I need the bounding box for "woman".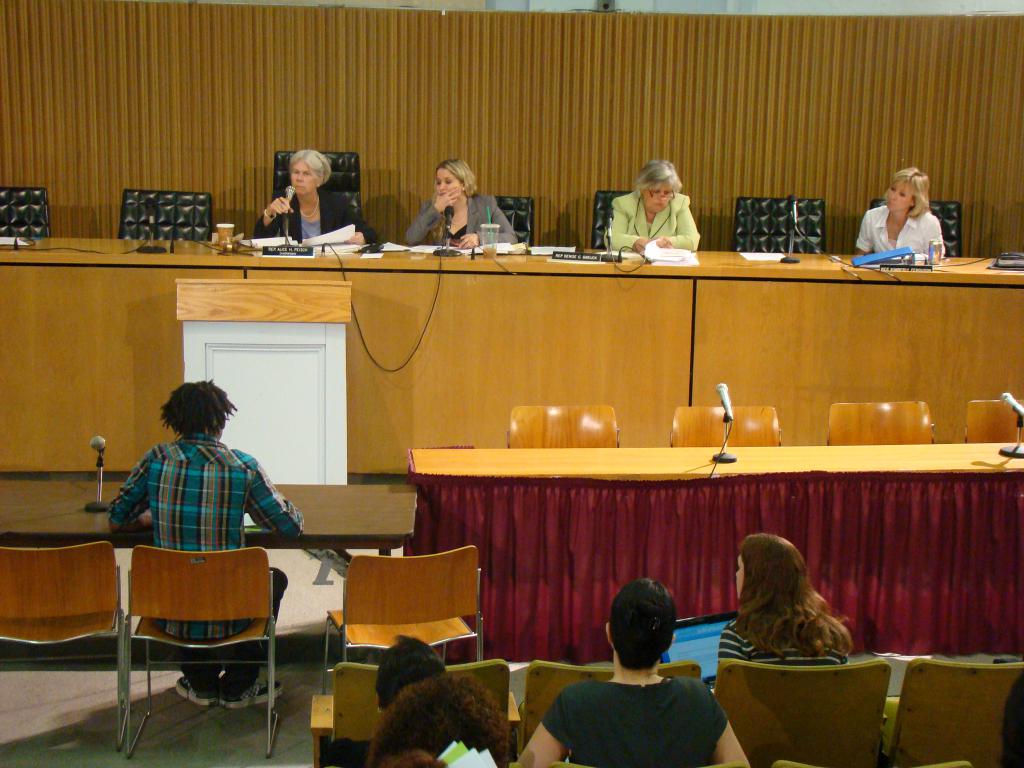
Here it is: <region>515, 564, 749, 767</region>.
